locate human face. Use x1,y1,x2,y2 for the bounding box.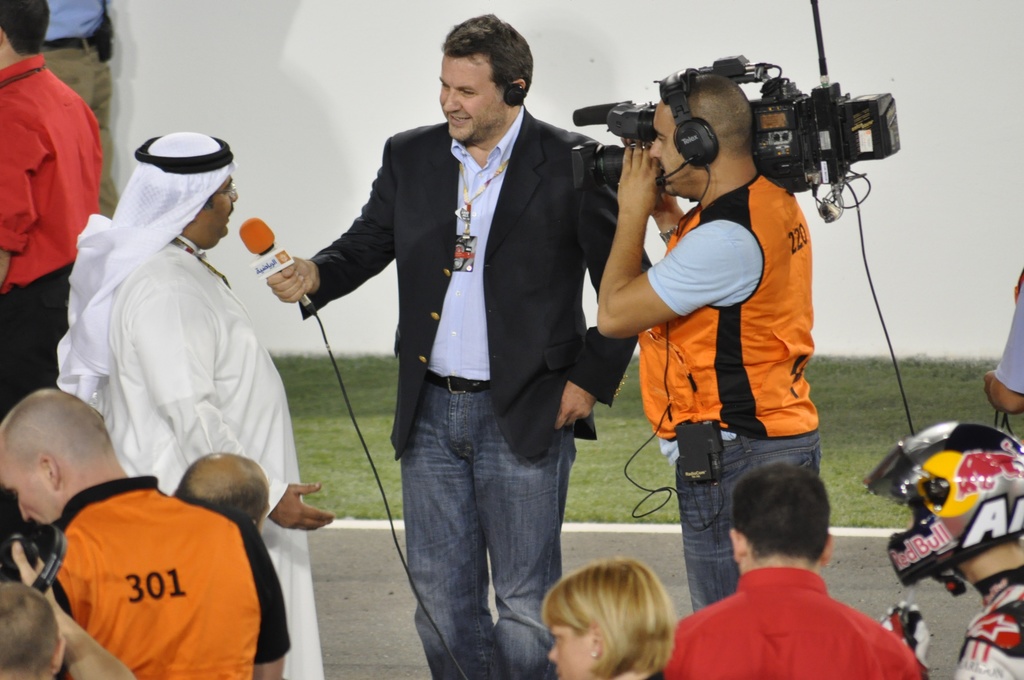
544,623,593,679.
